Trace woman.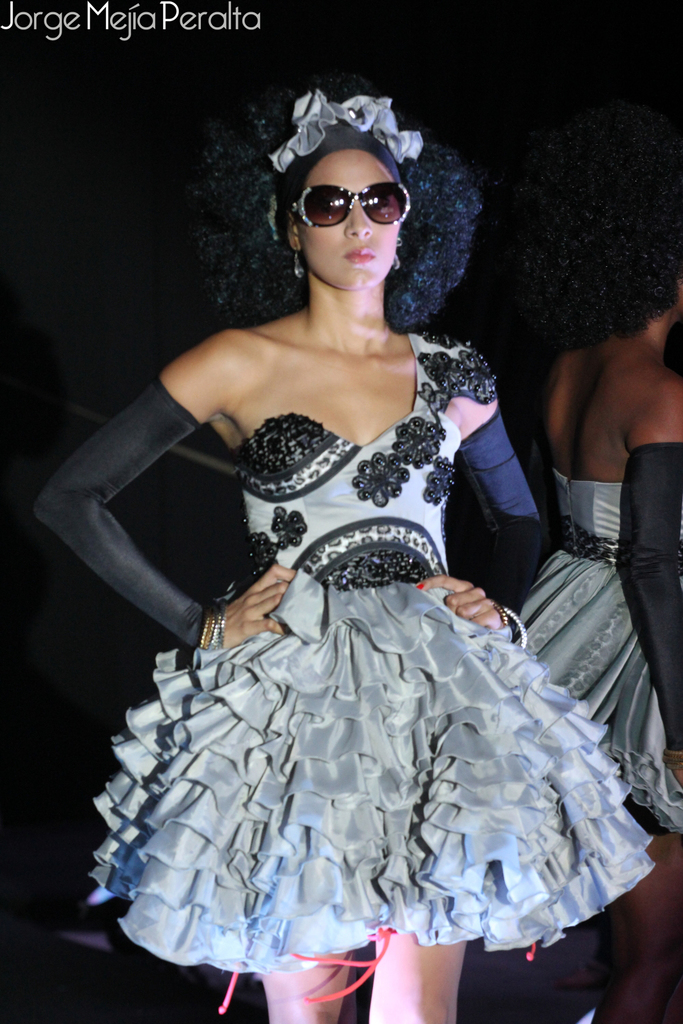
Traced to <region>94, 48, 568, 901</region>.
